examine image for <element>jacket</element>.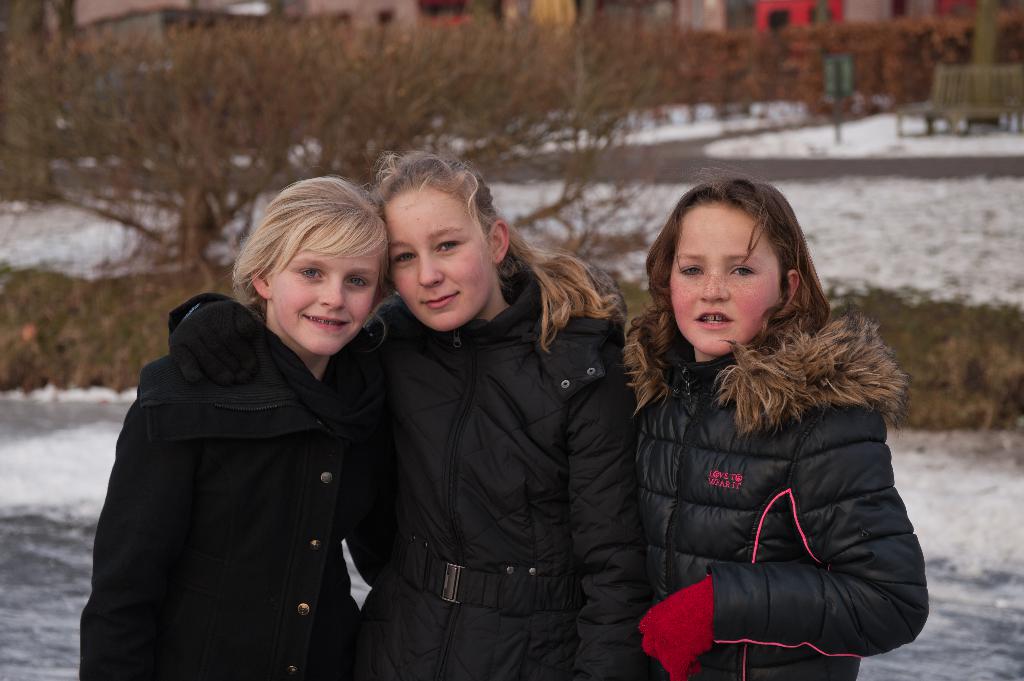
Examination result: (326,239,640,680).
